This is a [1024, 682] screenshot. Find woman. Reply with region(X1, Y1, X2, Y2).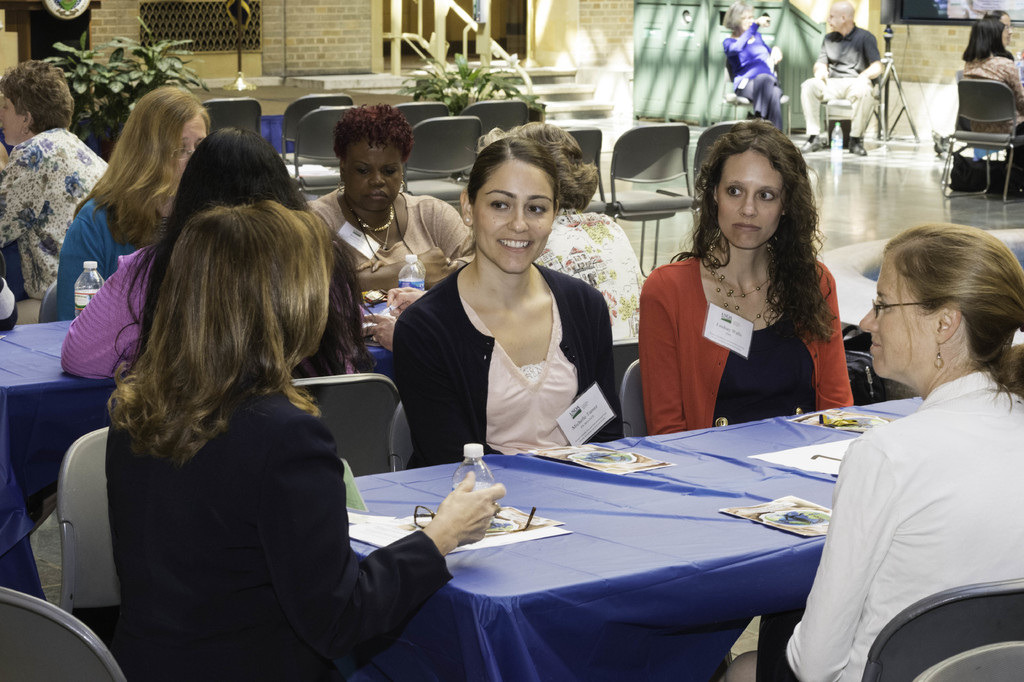
region(463, 121, 651, 344).
